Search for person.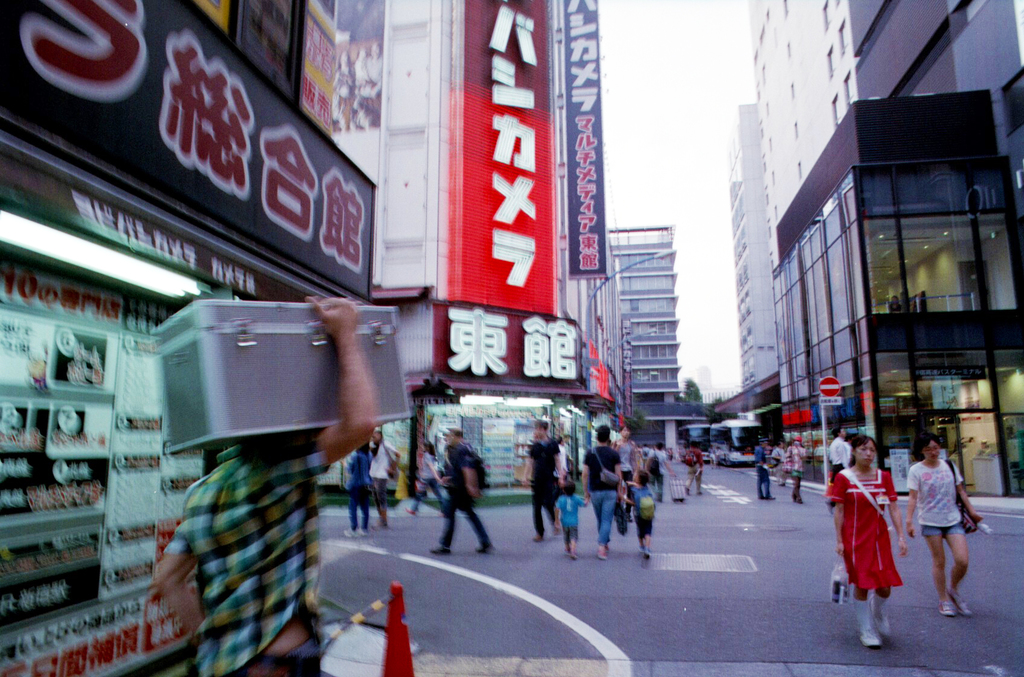
Found at x1=552, y1=471, x2=586, y2=559.
